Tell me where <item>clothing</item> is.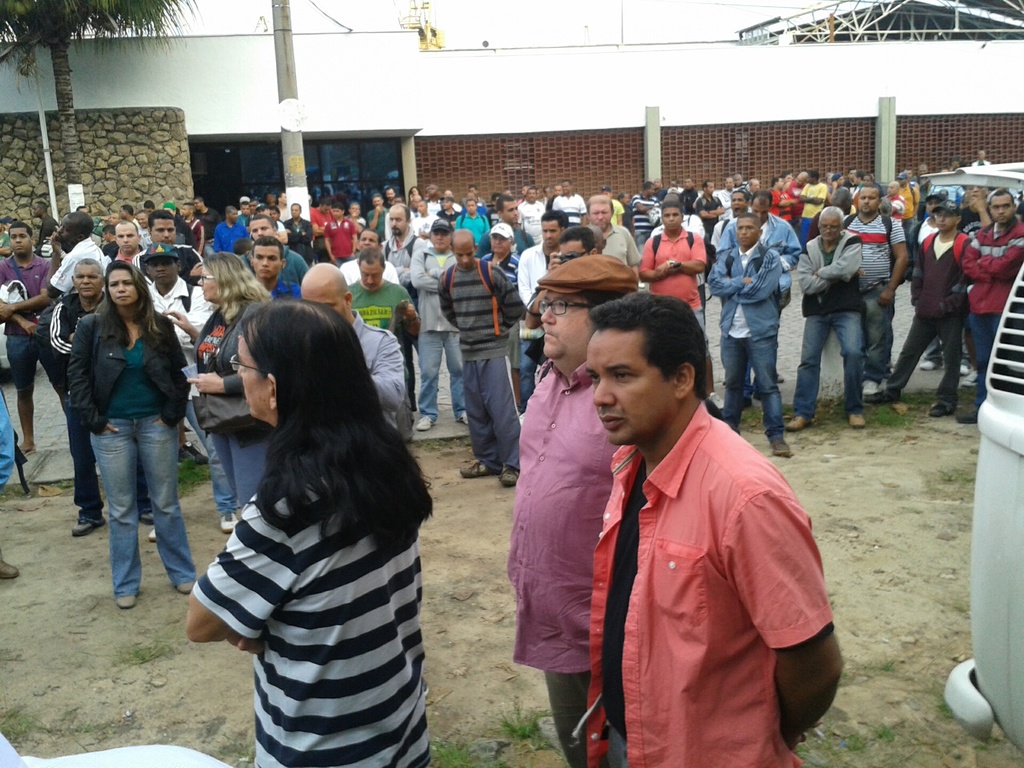
<item>clothing</item> is at {"x1": 53, "y1": 290, "x2": 102, "y2": 516}.
